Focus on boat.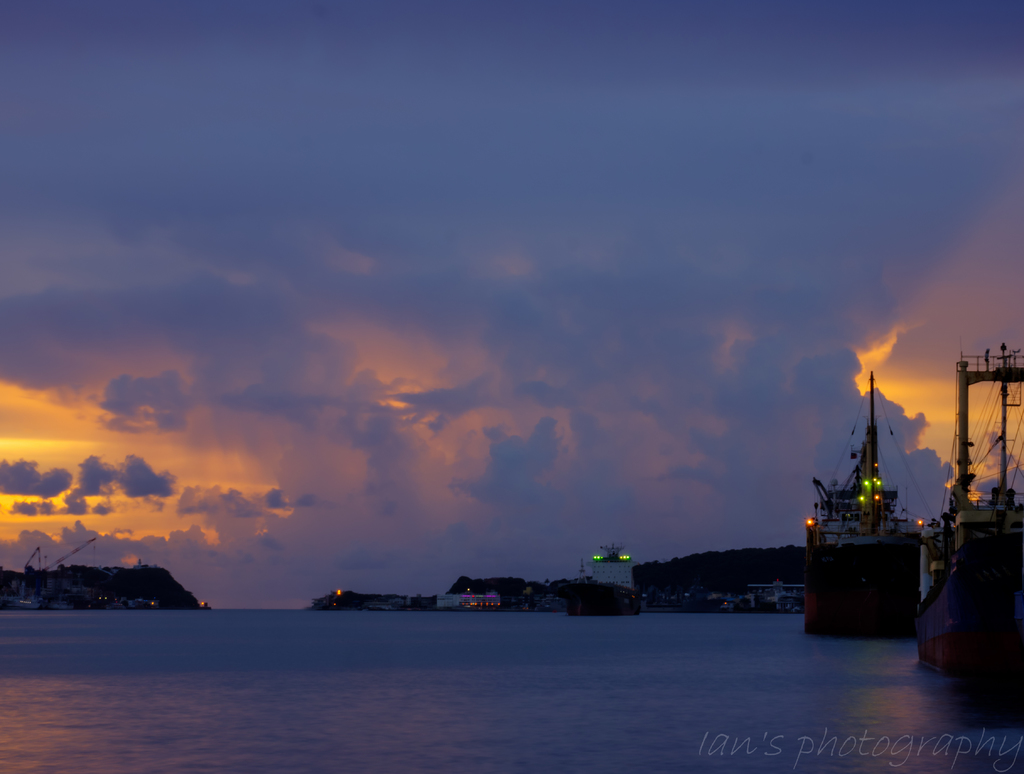
Focused at Rect(911, 341, 1023, 730).
